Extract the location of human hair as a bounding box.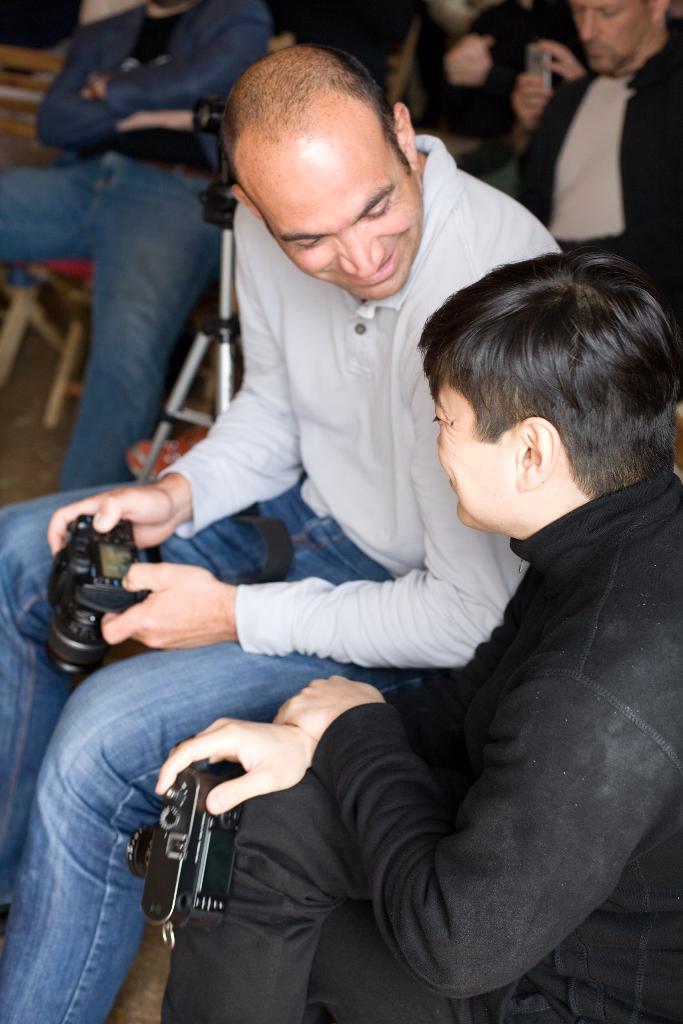
(x1=227, y1=44, x2=411, y2=212).
